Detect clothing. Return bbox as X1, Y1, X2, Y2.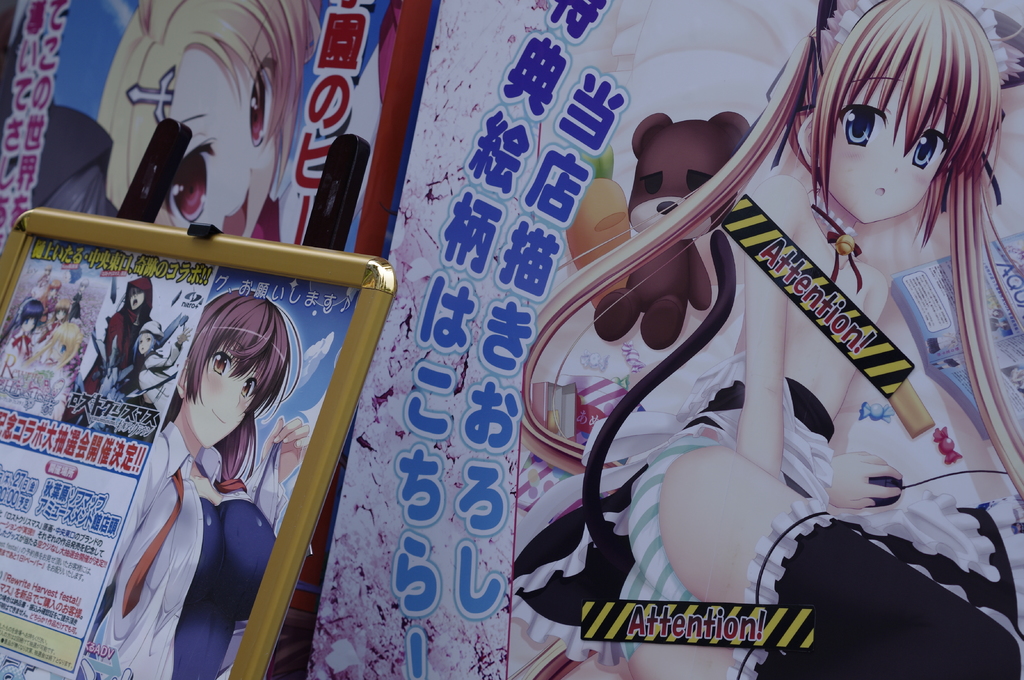
609, 366, 840, 657.
